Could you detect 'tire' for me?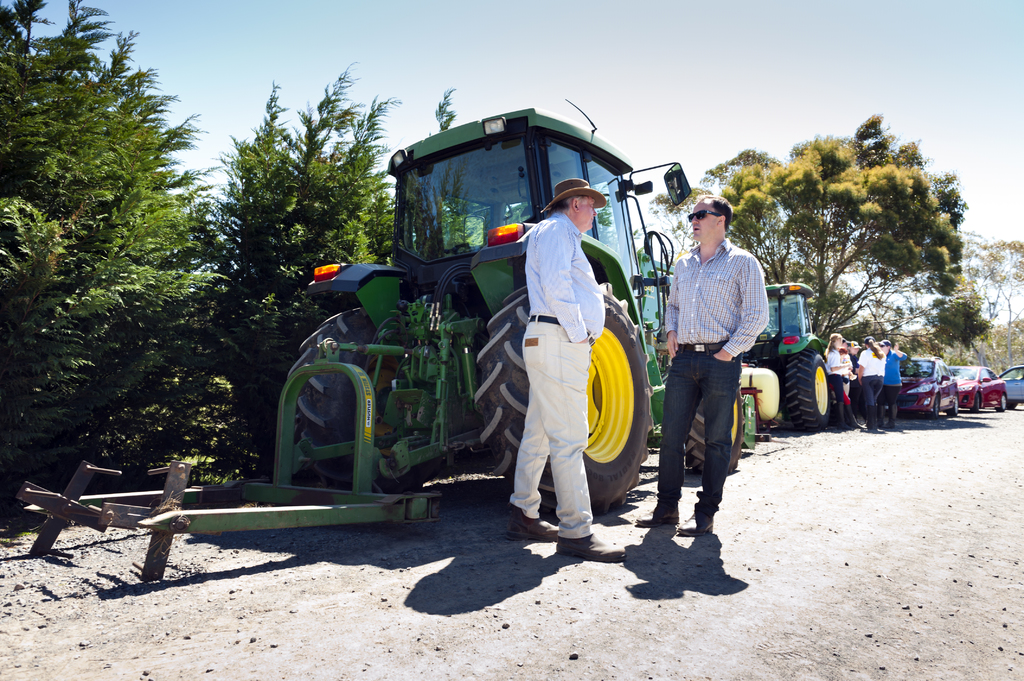
Detection result: {"x1": 996, "y1": 394, "x2": 1006, "y2": 412}.
